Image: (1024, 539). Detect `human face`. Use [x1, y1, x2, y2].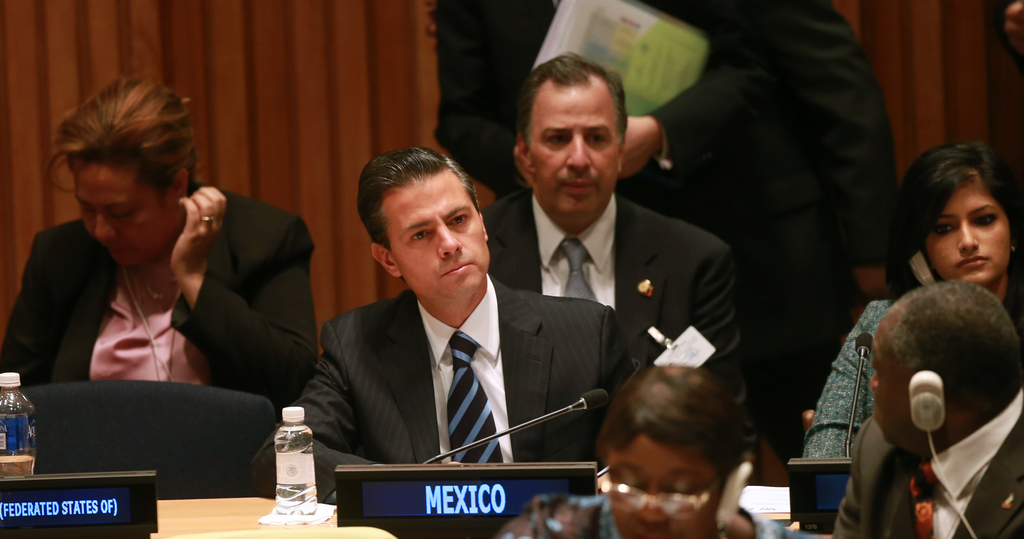
[381, 175, 489, 294].
